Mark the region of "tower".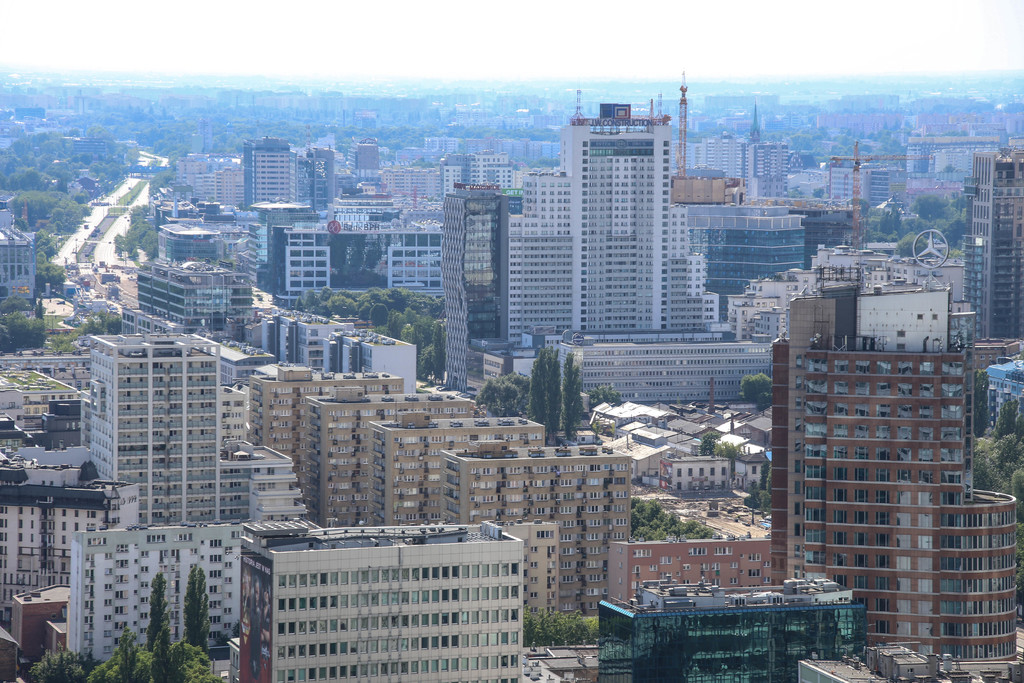
Region: rect(841, 165, 888, 217).
